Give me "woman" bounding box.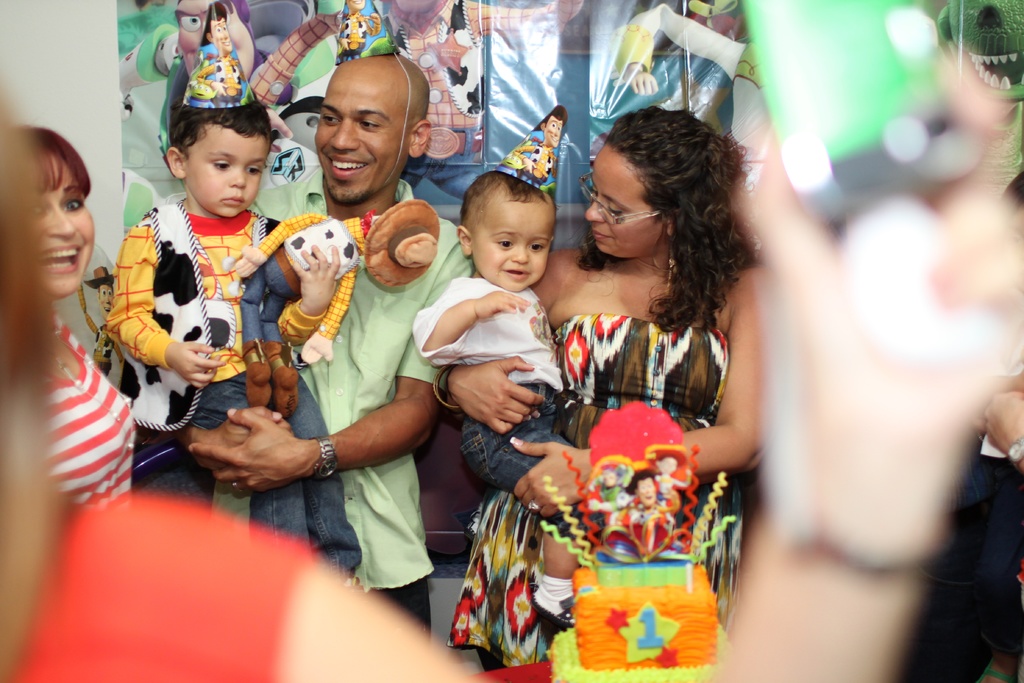
box=[0, 104, 488, 682].
